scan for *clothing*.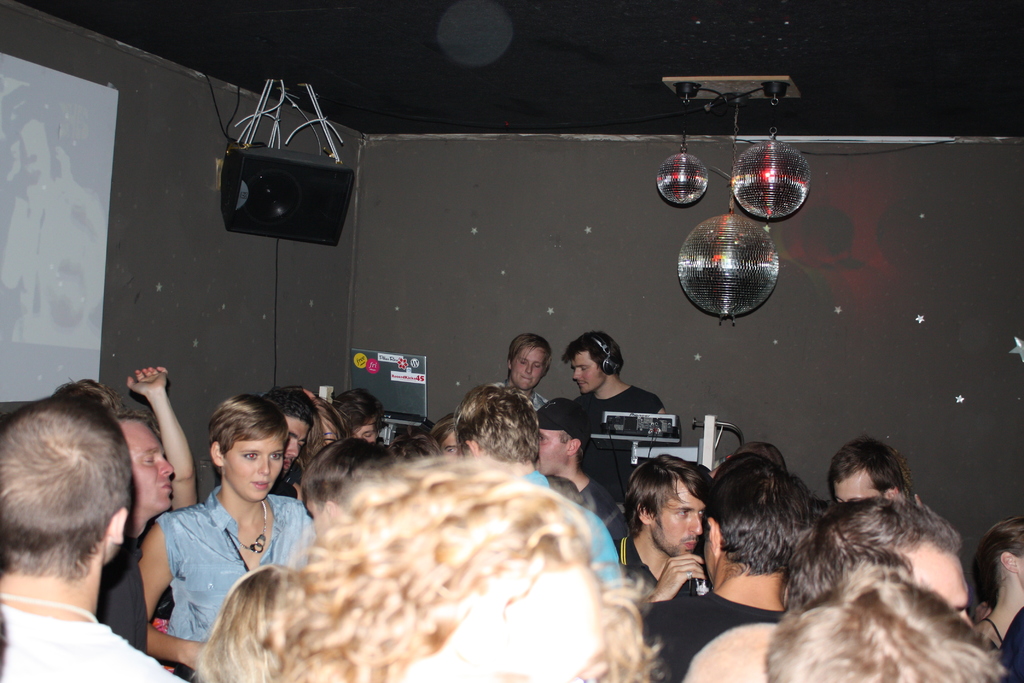
Scan result: bbox(548, 457, 638, 524).
